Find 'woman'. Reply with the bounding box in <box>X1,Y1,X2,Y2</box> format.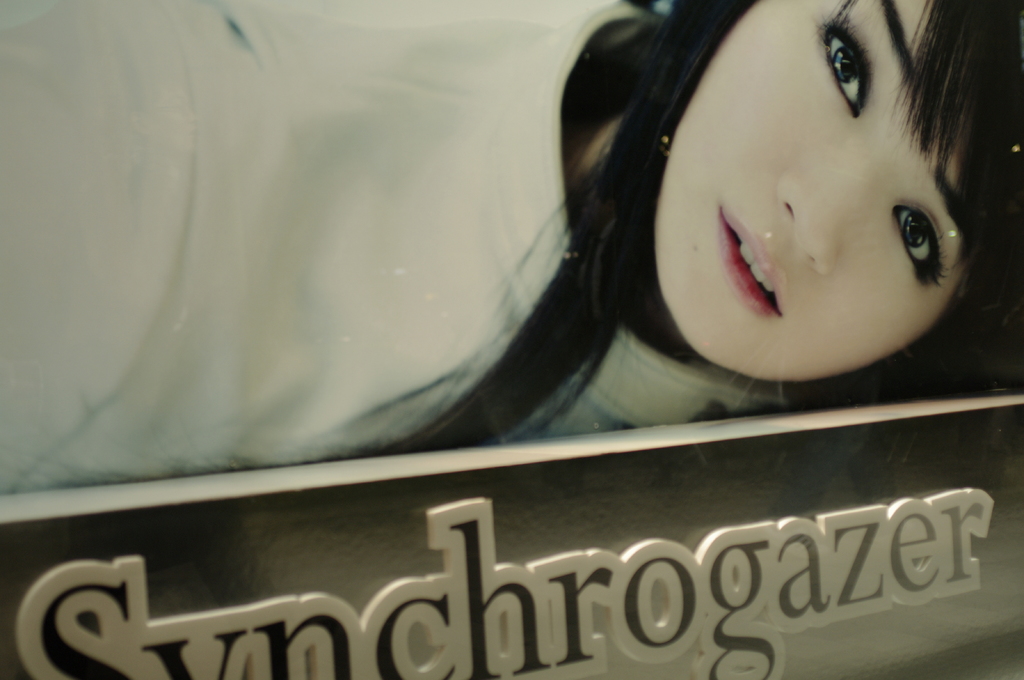
<box>0,0,1023,493</box>.
